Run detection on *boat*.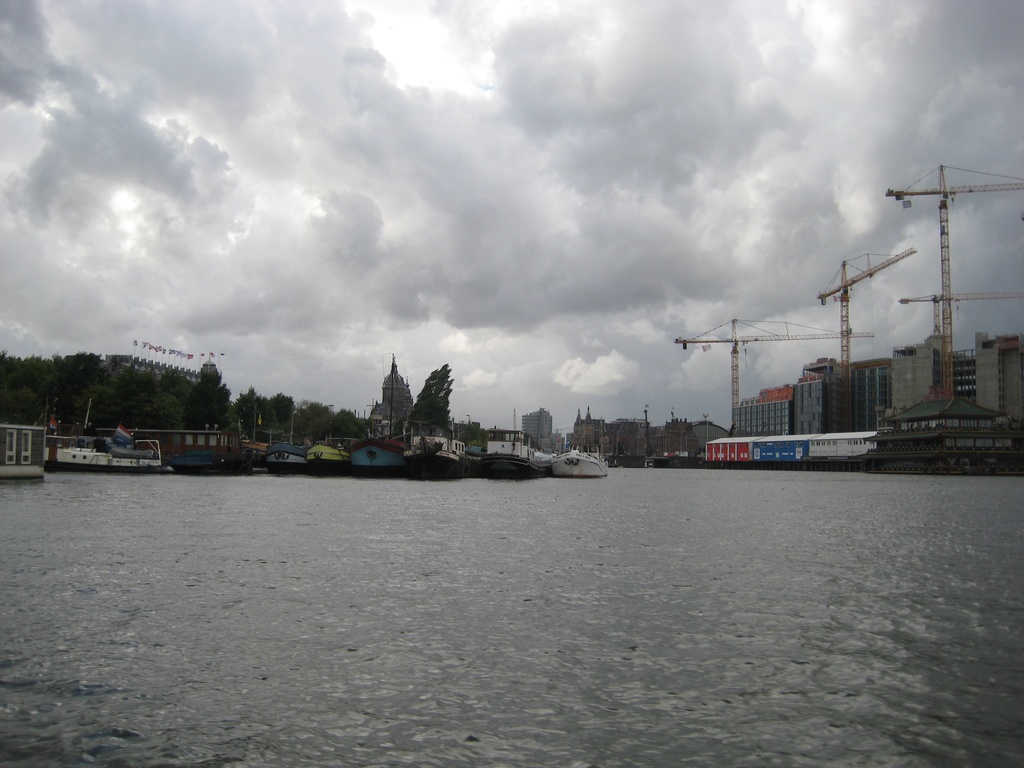
Result: 260,434,310,476.
